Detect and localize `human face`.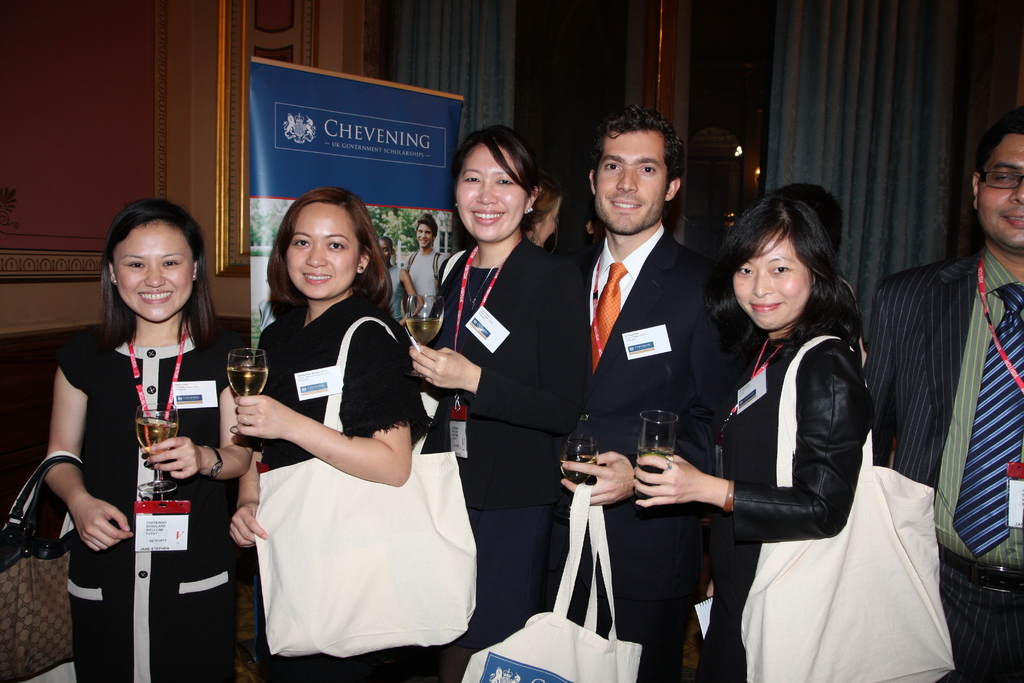
Localized at 378, 242, 394, 265.
